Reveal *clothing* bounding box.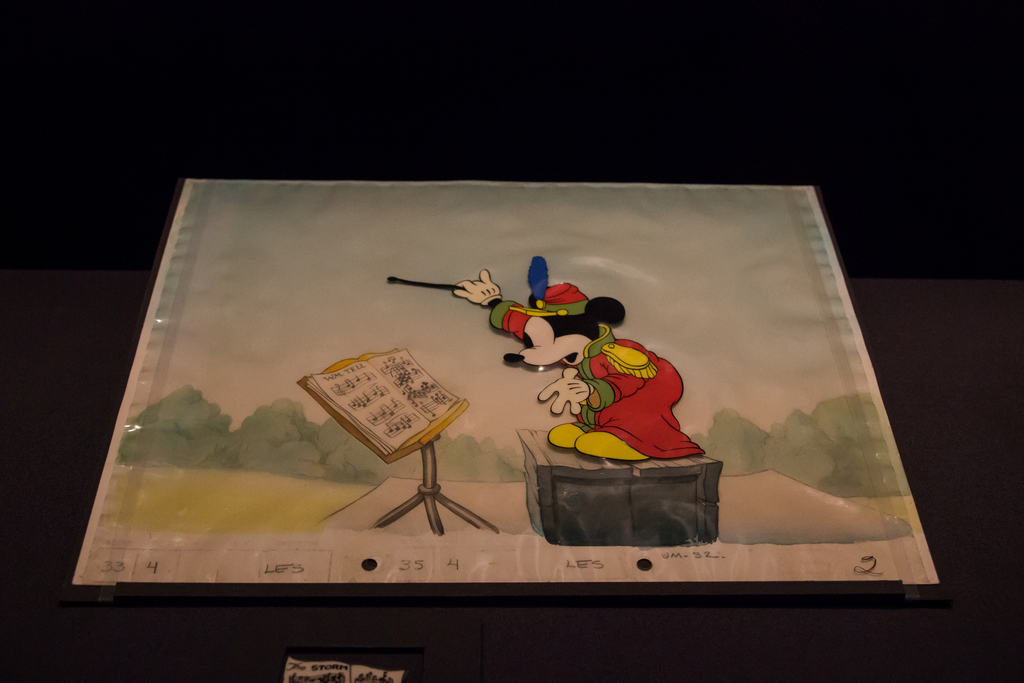
Revealed: [x1=490, y1=300, x2=700, y2=465].
